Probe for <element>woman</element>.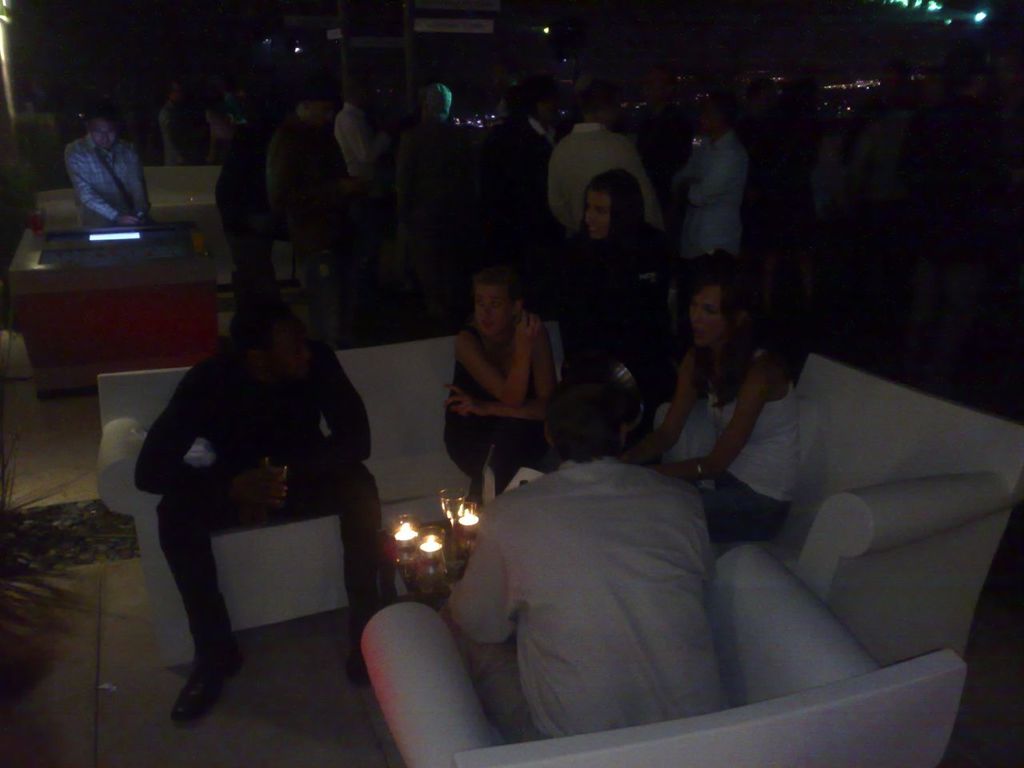
Probe result: box=[630, 273, 805, 546].
